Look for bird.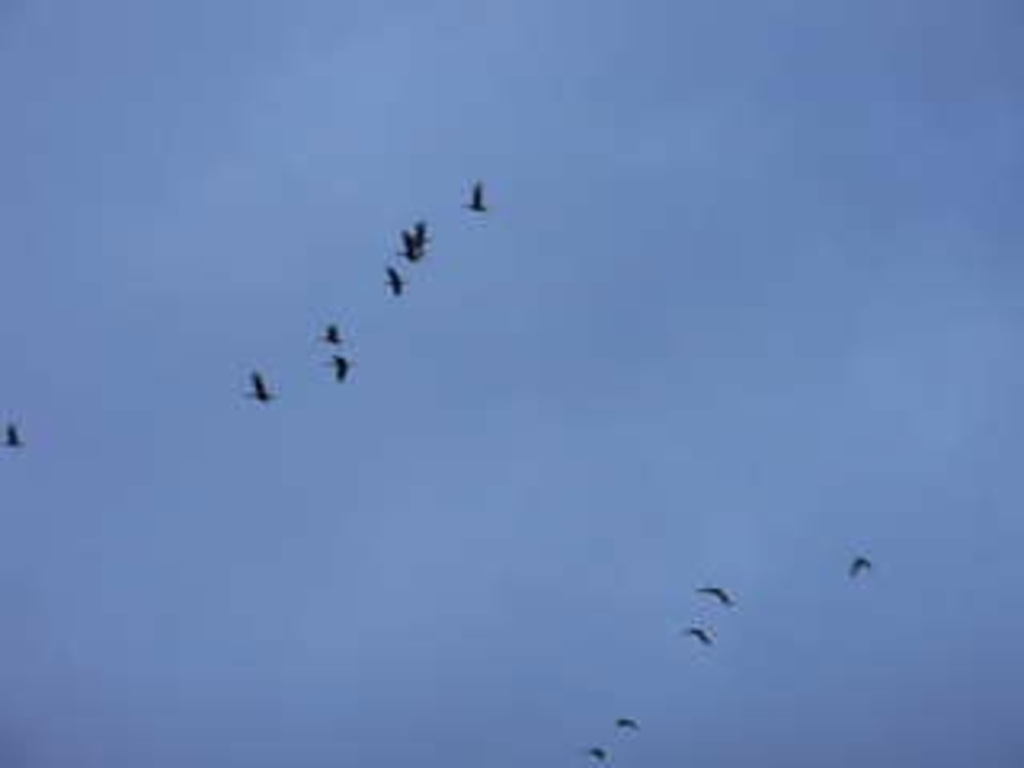
Found: select_region(390, 227, 426, 256).
